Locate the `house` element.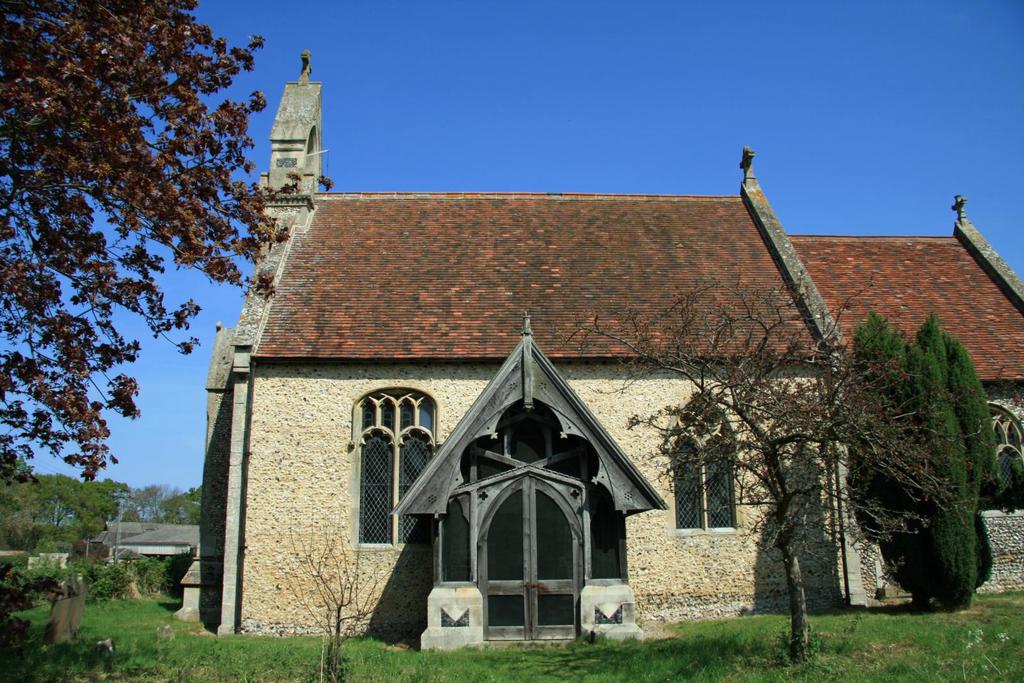
Element bbox: crop(179, 53, 851, 661).
